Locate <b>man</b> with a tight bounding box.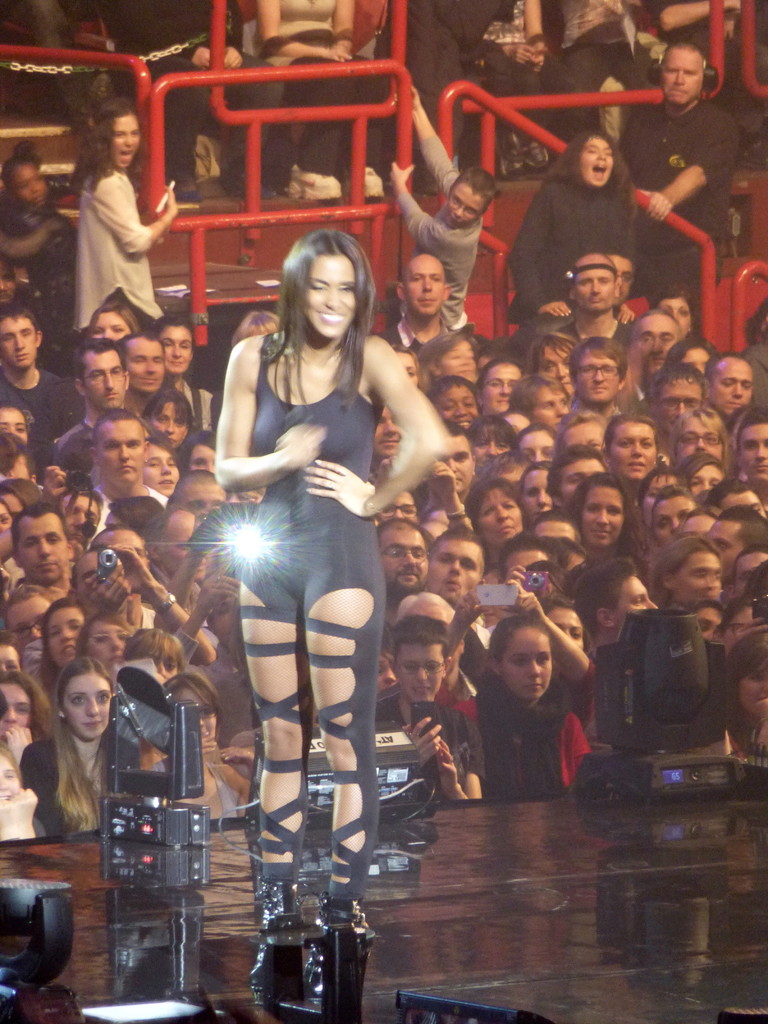
select_region(0, 305, 83, 446).
